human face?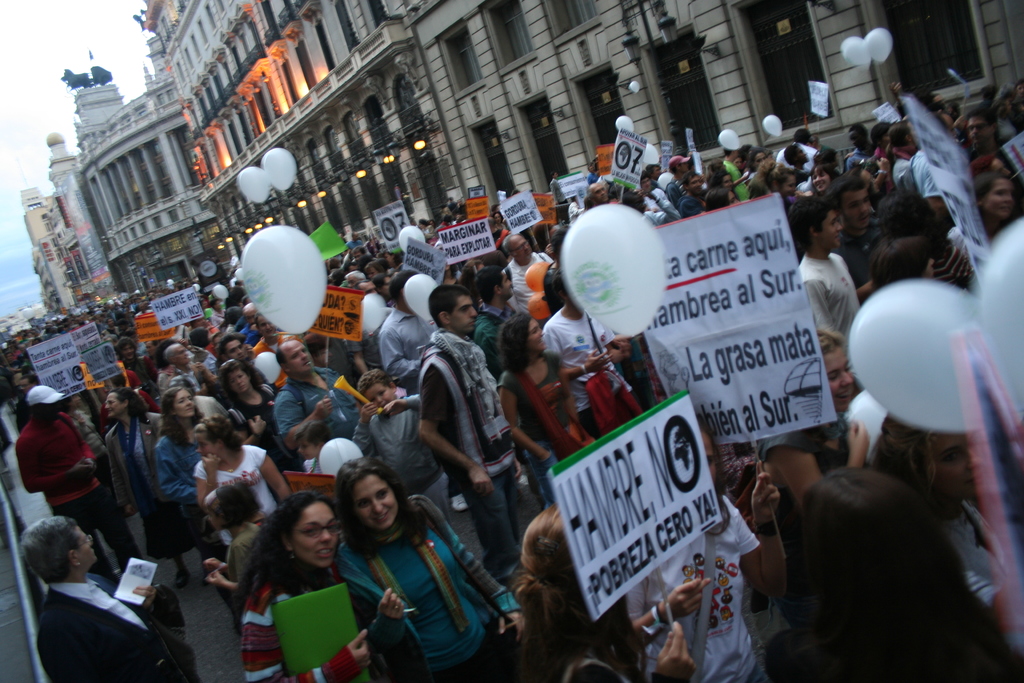
<bbox>76, 530, 95, 562</bbox>
